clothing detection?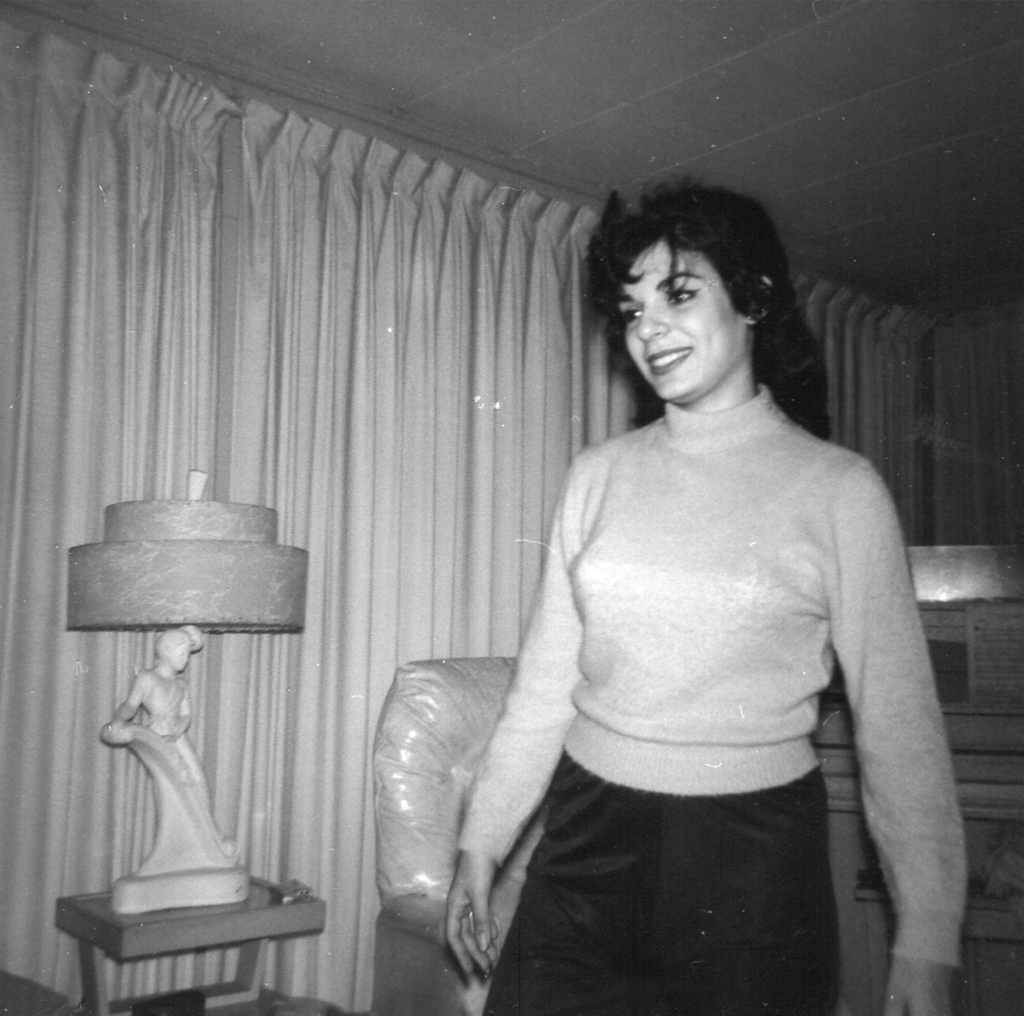
149,672,189,752
